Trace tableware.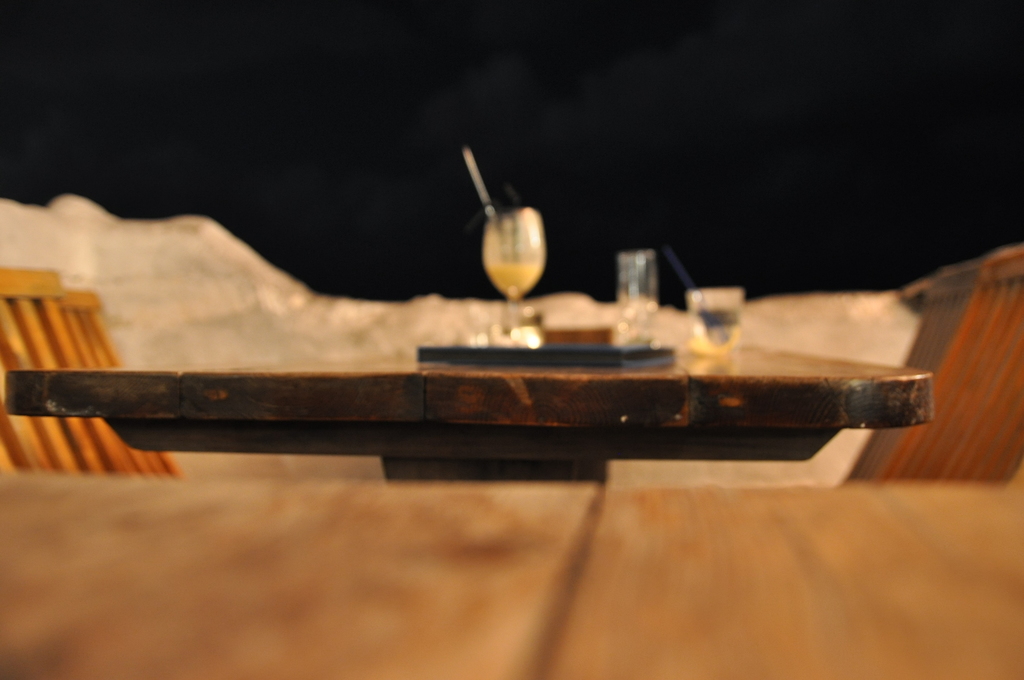
Traced to [686,277,751,352].
